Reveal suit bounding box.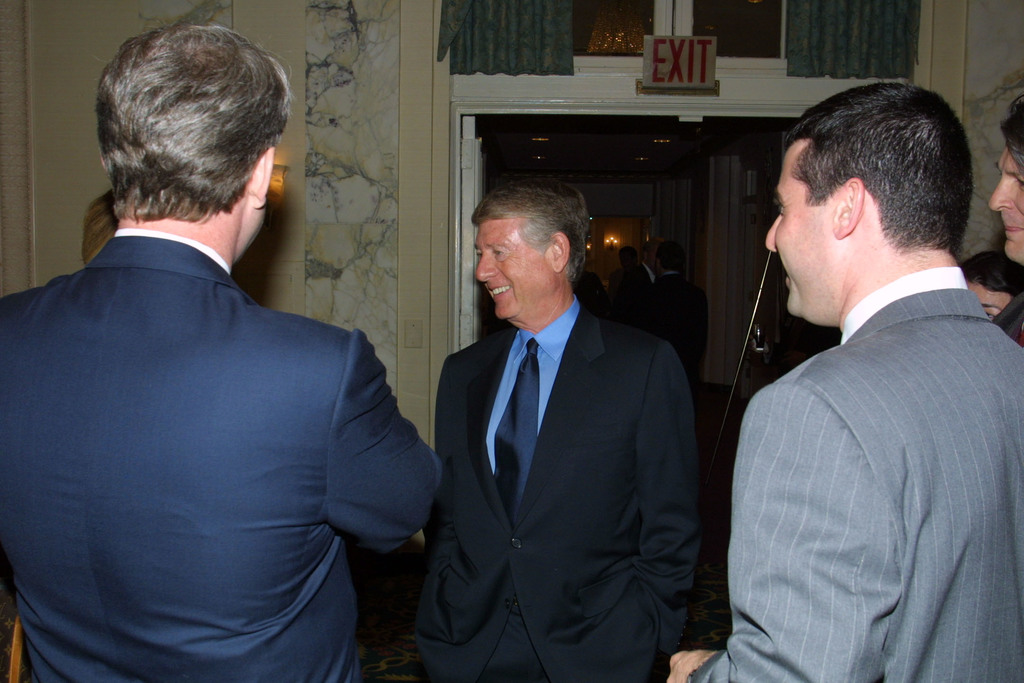
Revealed: [402, 293, 709, 682].
